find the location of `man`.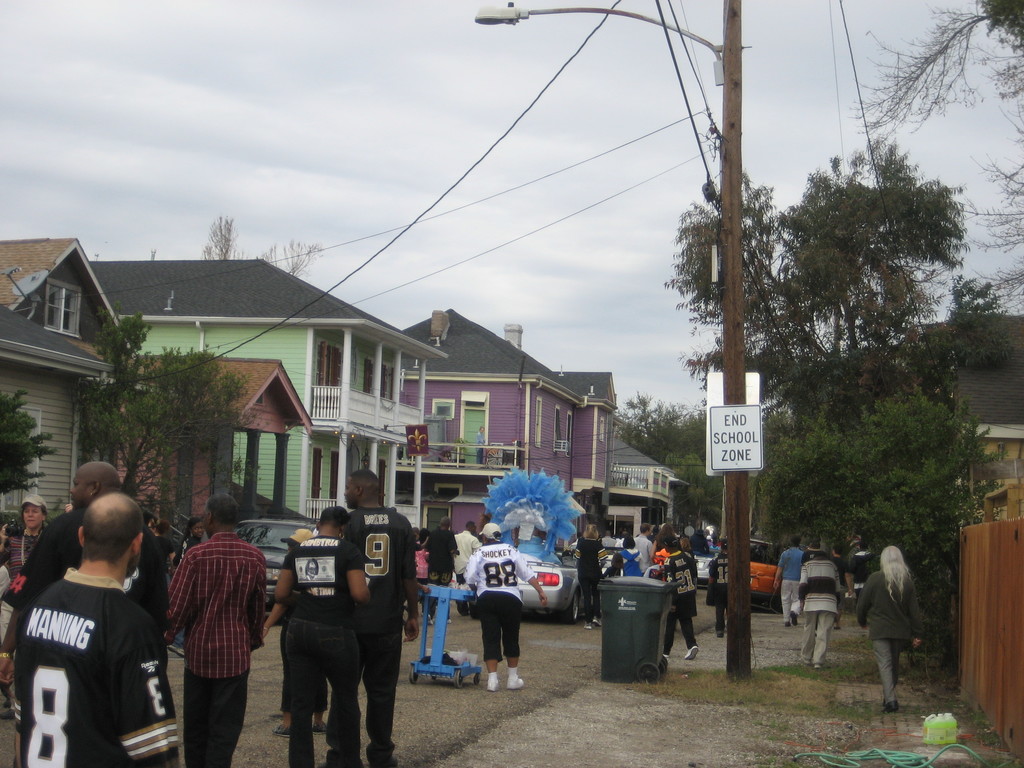
Location: region(688, 527, 709, 556).
